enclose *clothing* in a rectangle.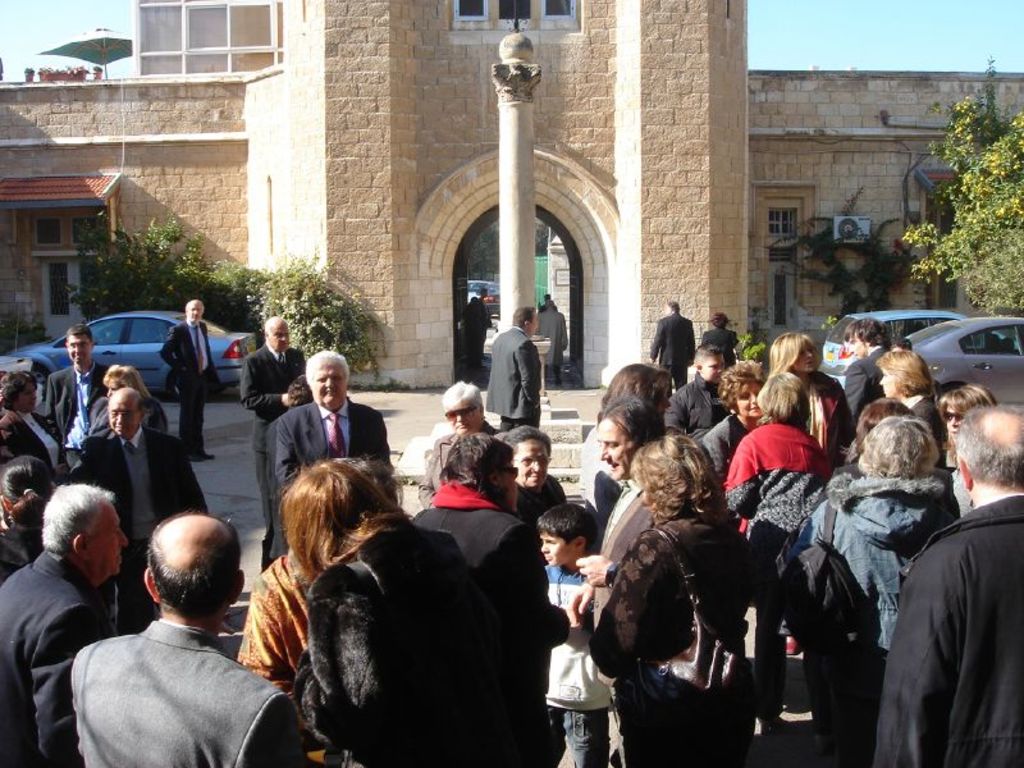
BBox(73, 616, 296, 767).
